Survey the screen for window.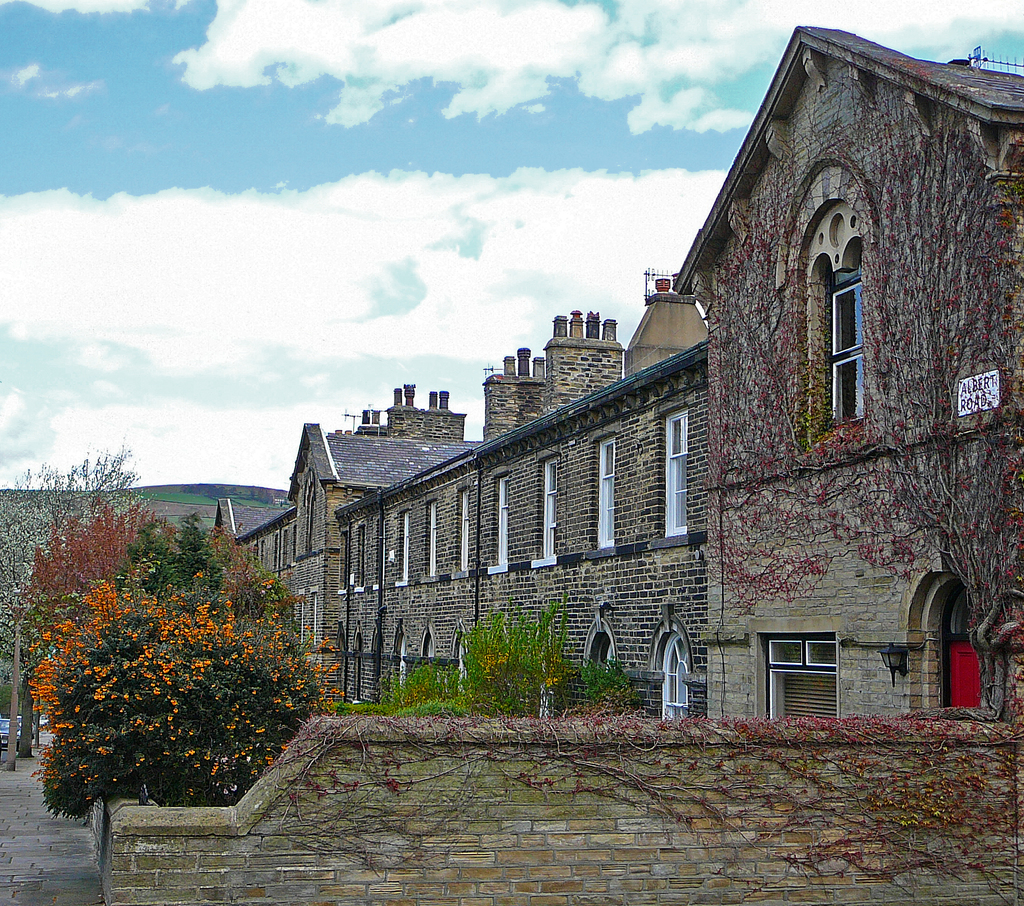
Survey found: <bbox>527, 456, 563, 569</bbox>.
